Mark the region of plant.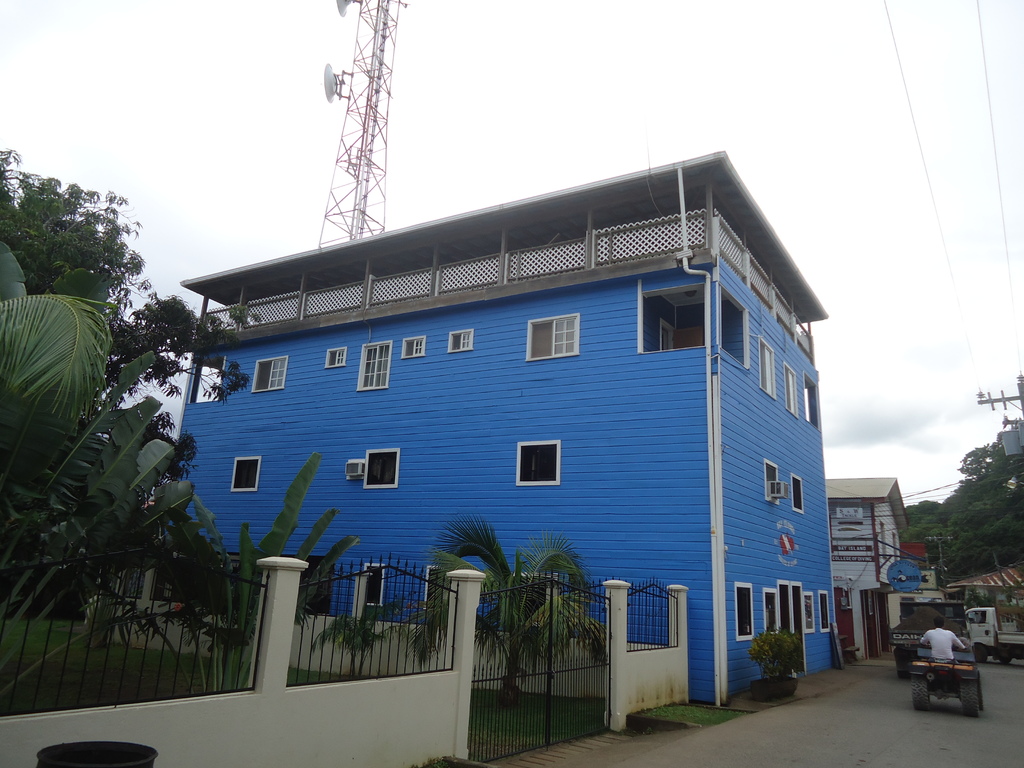
Region: [408, 522, 608, 702].
